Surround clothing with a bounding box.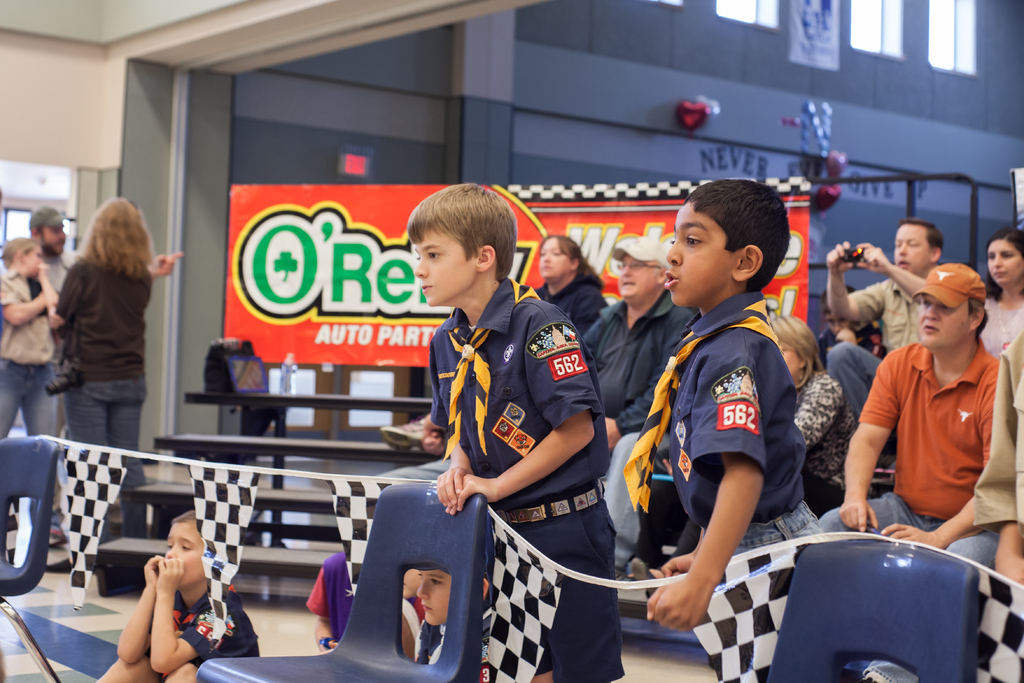
(left=974, top=299, right=1021, bottom=370).
